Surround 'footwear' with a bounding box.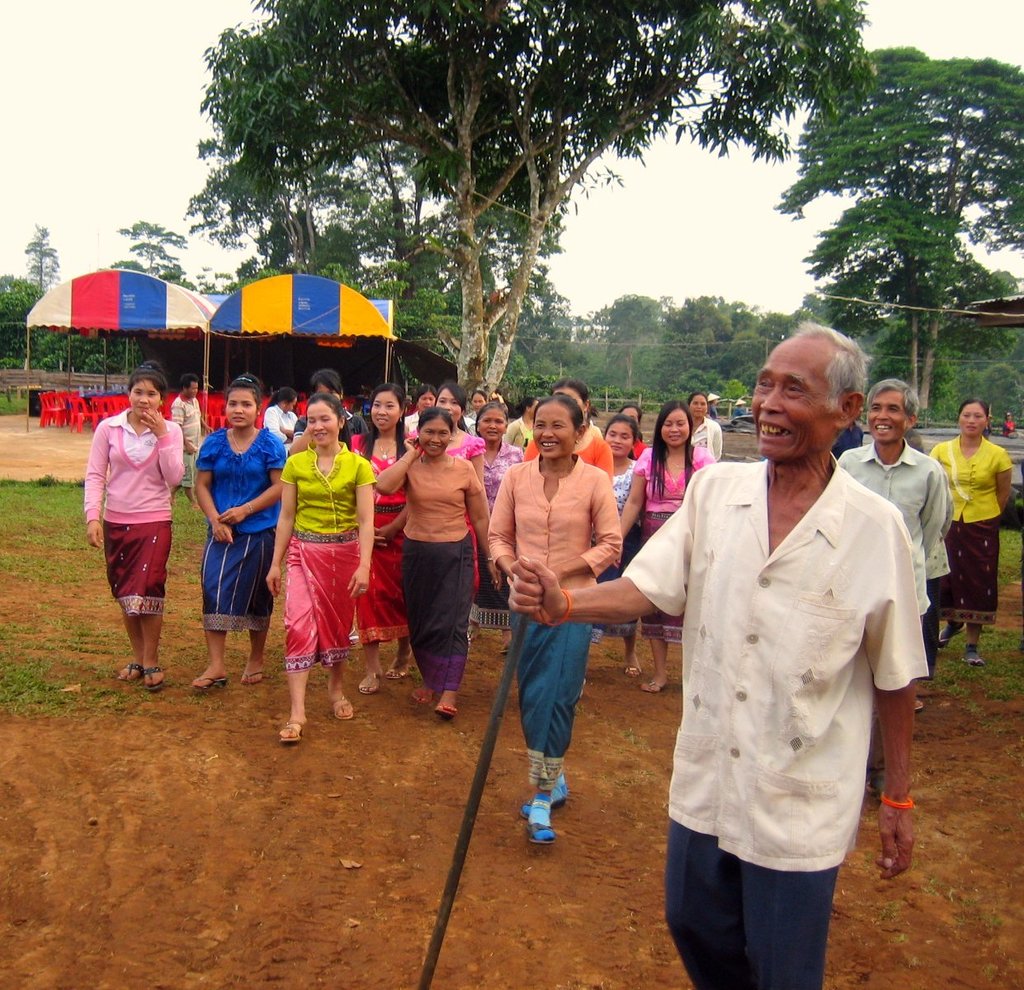
crop(328, 689, 351, 724).
